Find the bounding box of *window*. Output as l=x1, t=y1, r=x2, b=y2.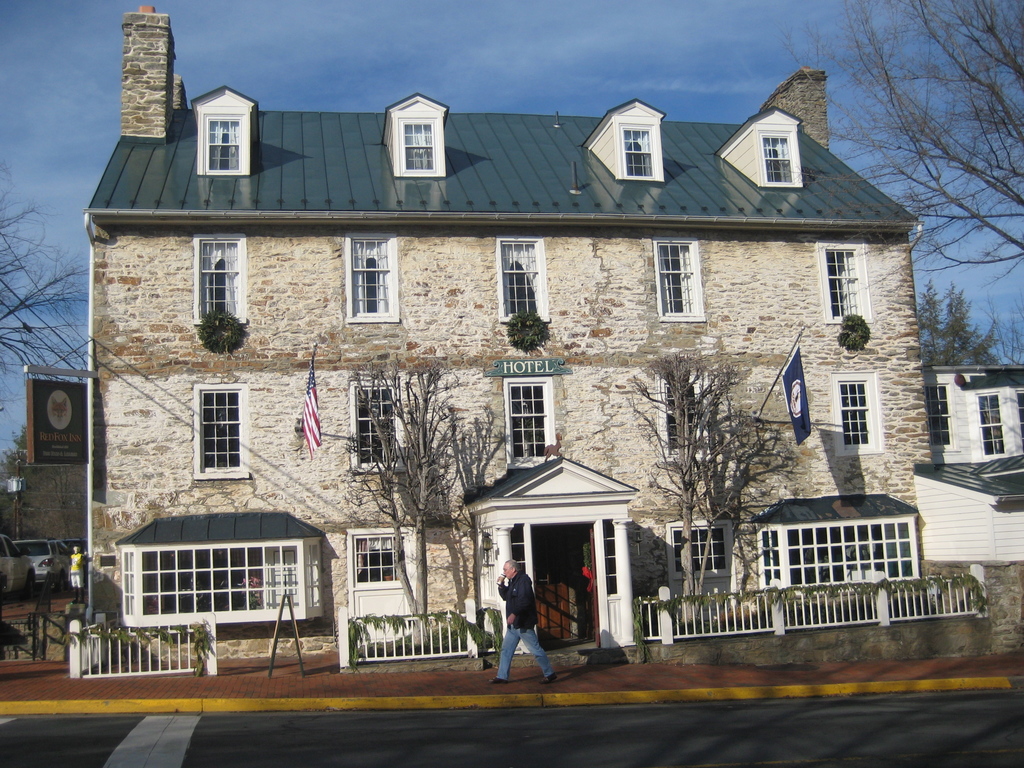
l=124, t=537, r=321, b=619.
